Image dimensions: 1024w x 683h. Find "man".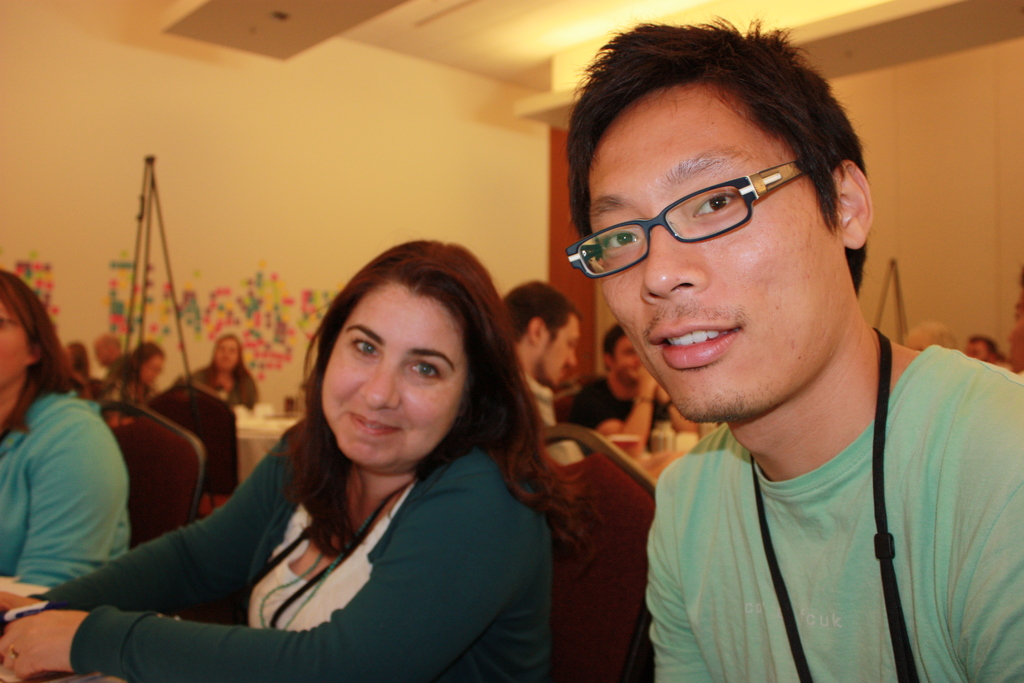
562, 6, 1023, 680.
